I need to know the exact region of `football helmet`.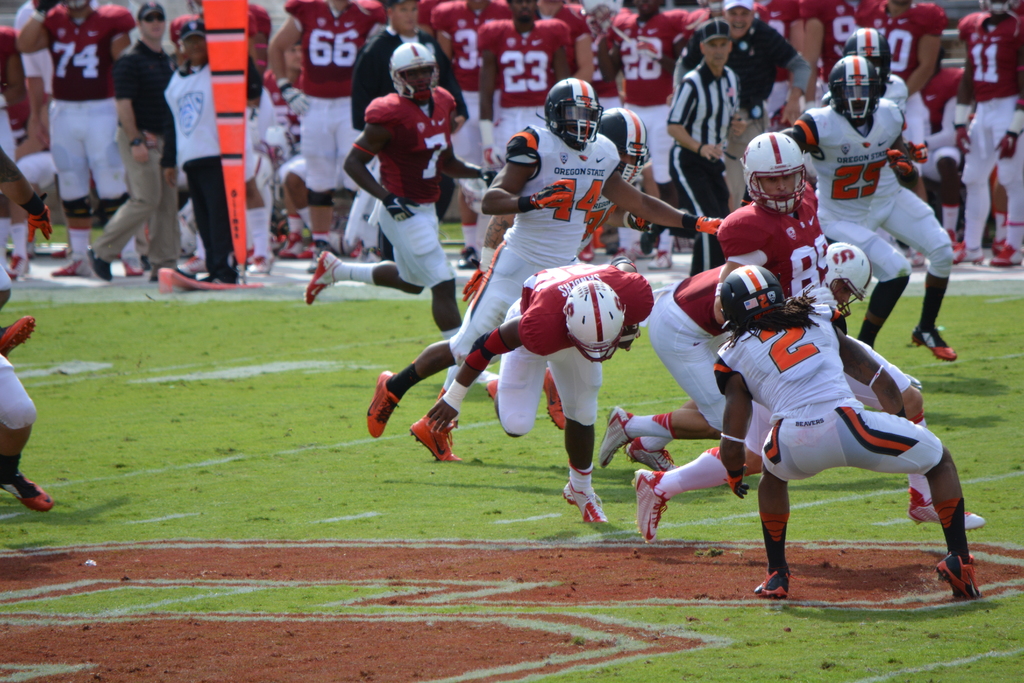
Region: <bbox>744, 130, 806, 213</bbox>.
